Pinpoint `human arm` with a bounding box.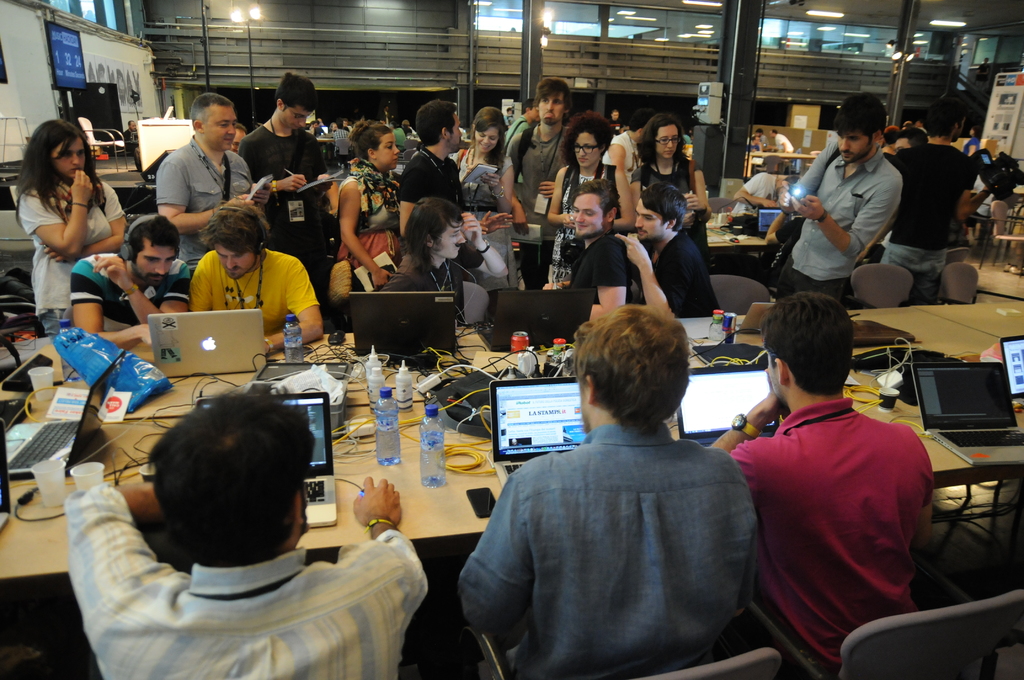
54 466 200 679.
